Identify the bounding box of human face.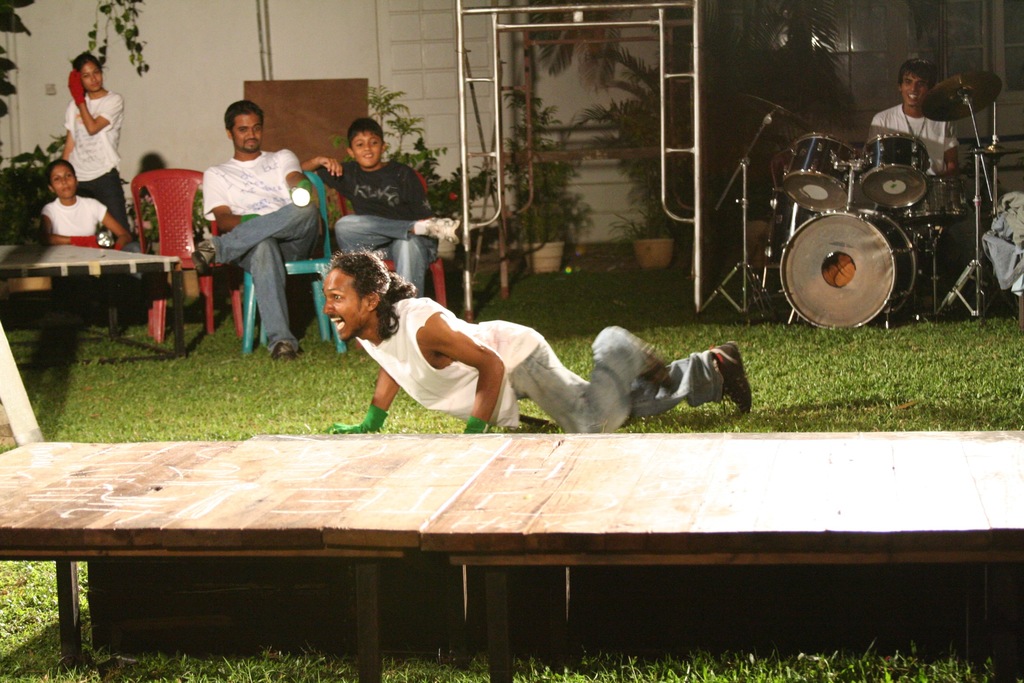
box(230, 110, 262, 151).
